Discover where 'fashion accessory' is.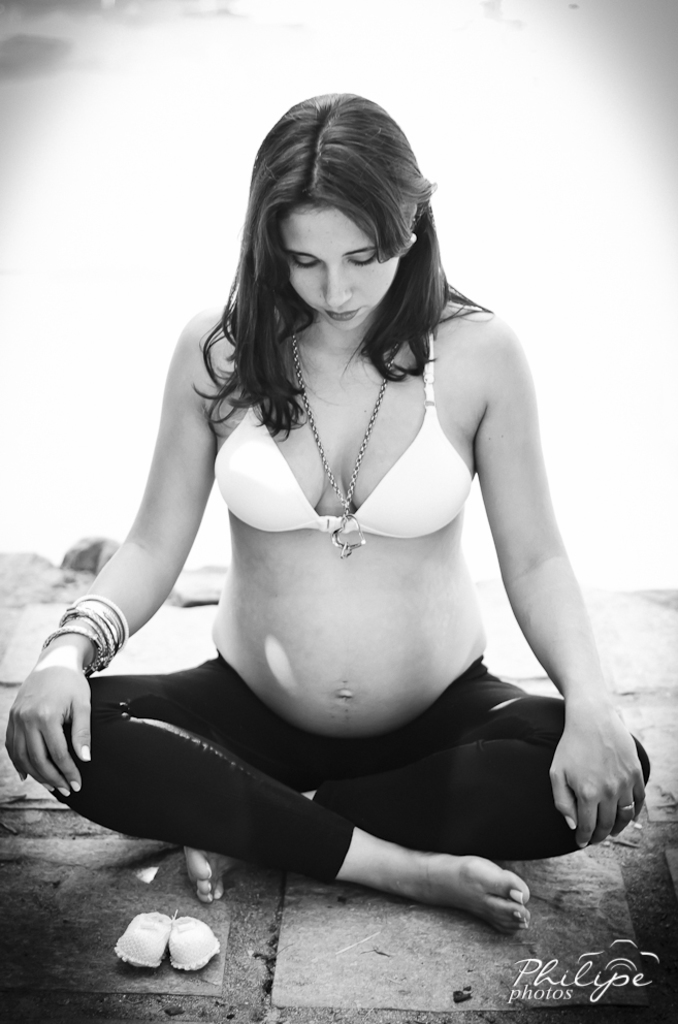
Discovered at {"left": 622, "top": 803, "right": 640, "bottom": 812}.
